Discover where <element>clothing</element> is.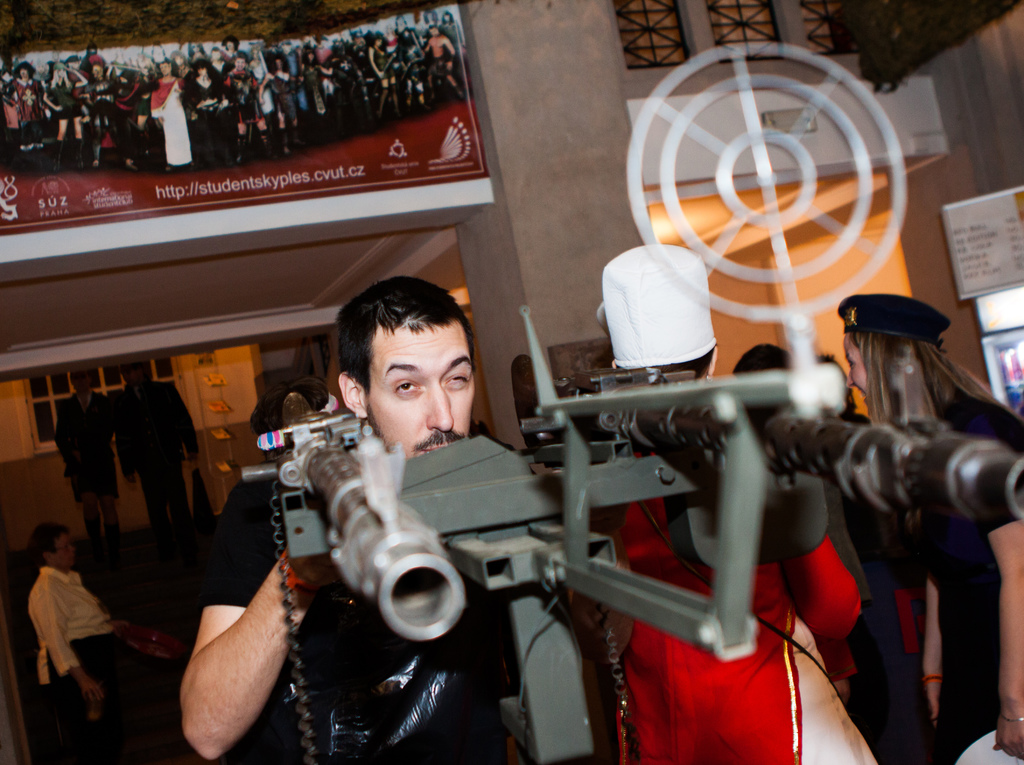
Discovered at region(42, 74, 81, 115).
